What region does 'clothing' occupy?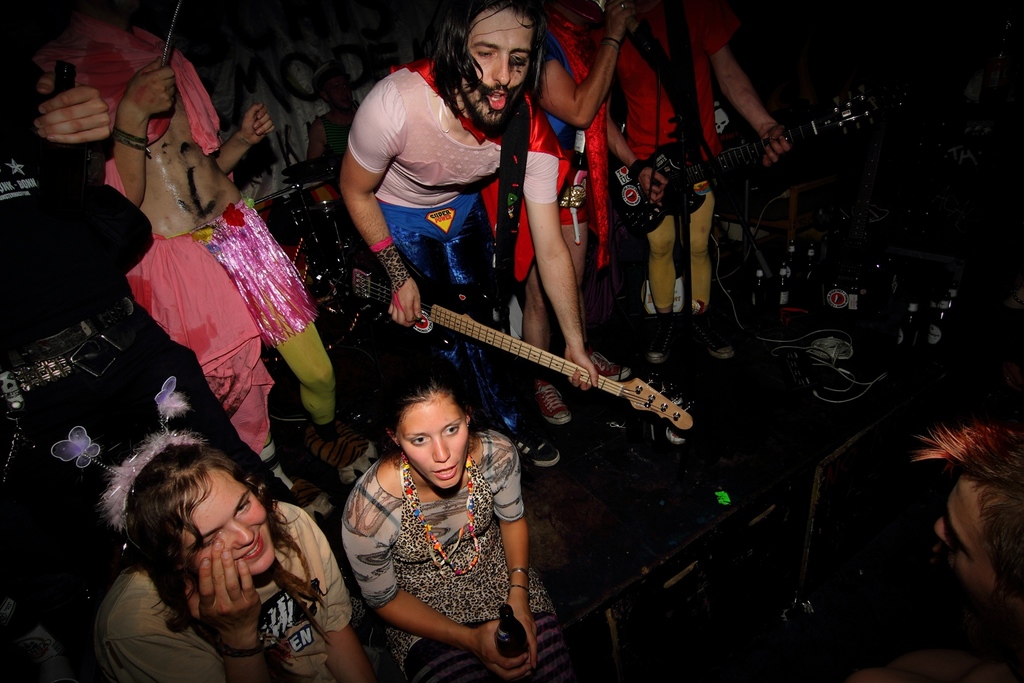
[x1=474, y1=0, x2=610, y2=287].
